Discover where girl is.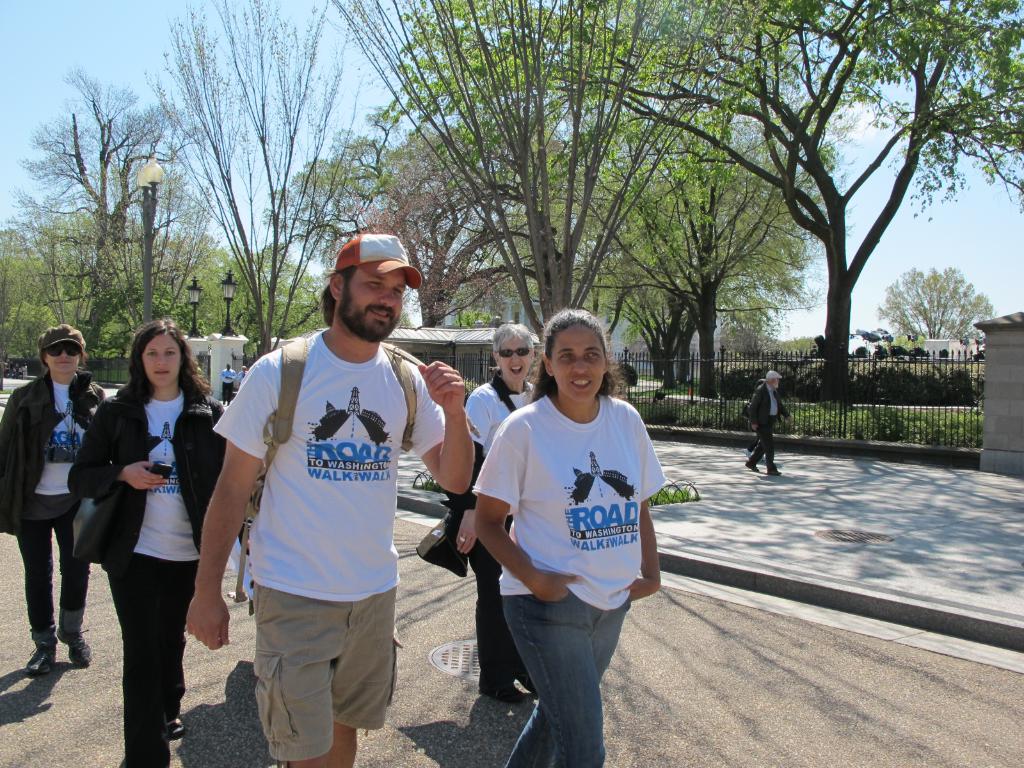
Discovered at select_region(0, 326, 103, 678).
